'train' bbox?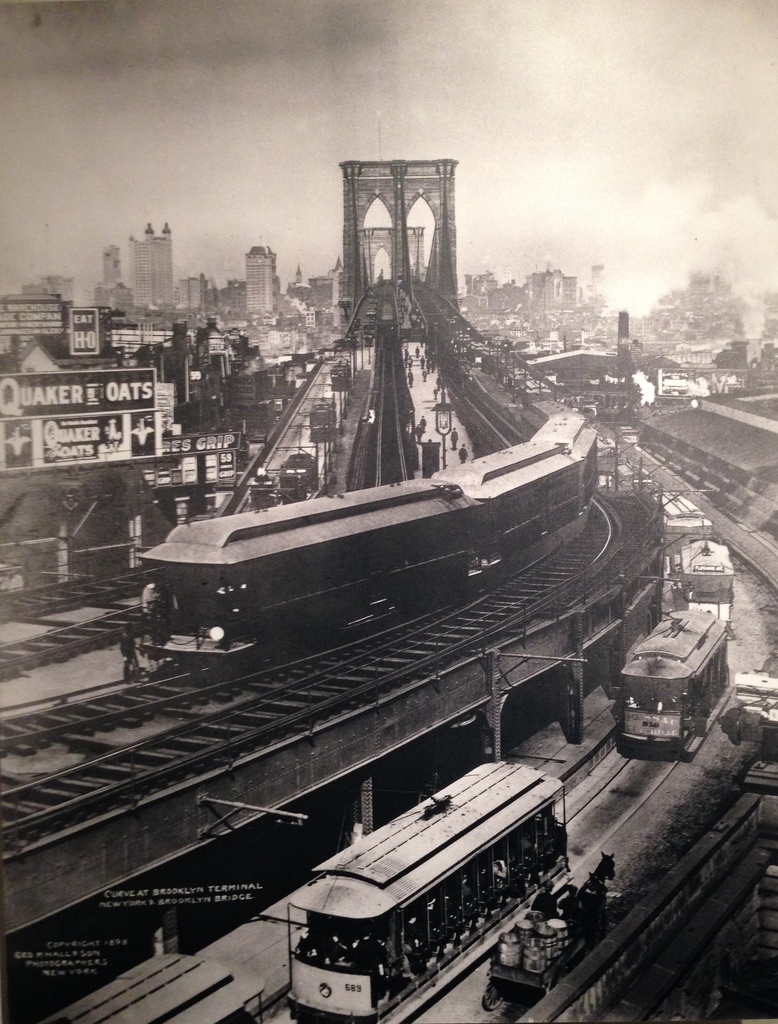
Rect(619, 538, 729, 748)
